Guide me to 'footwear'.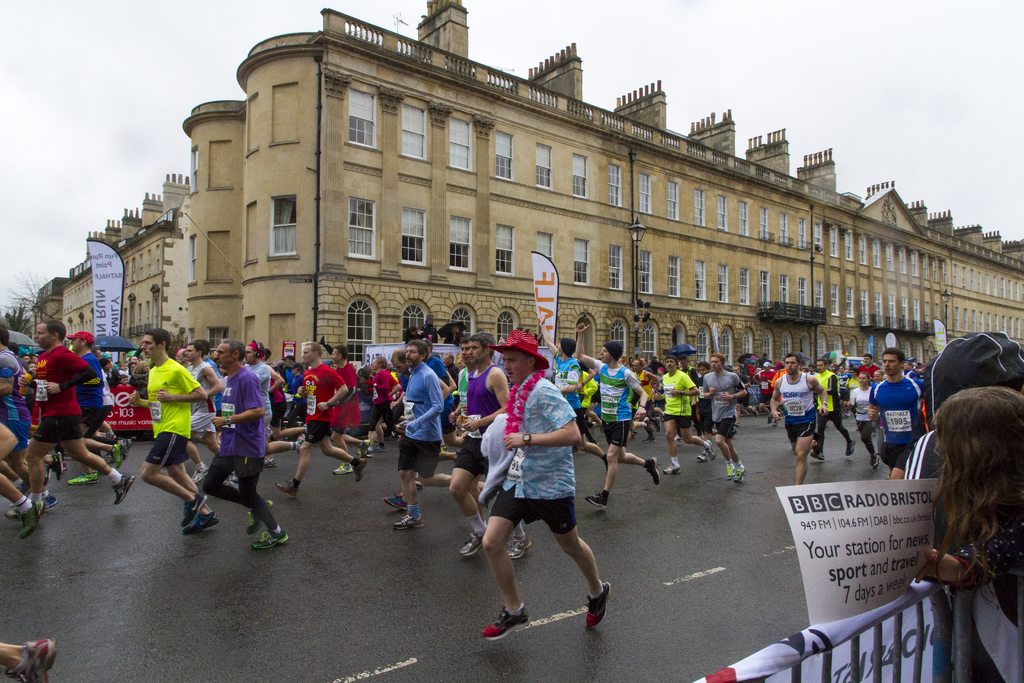
Guidance: x1=844 y1=438 x2=856 y2=456.
